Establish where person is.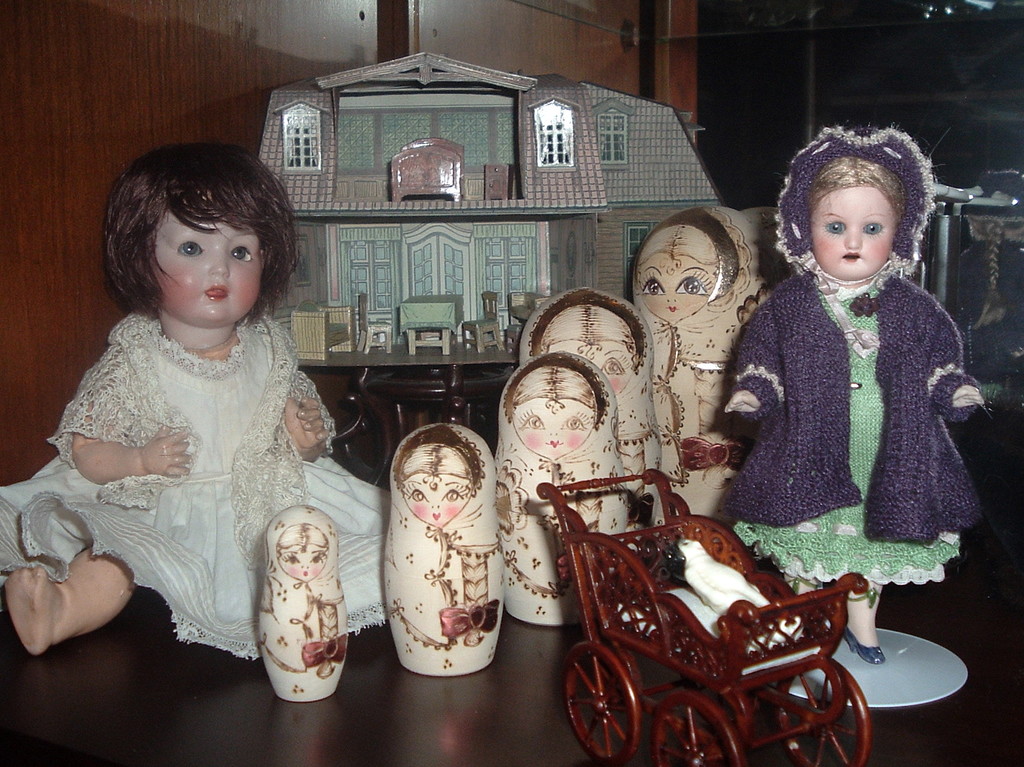
Established at bbox(724, 125, 985, 666).
